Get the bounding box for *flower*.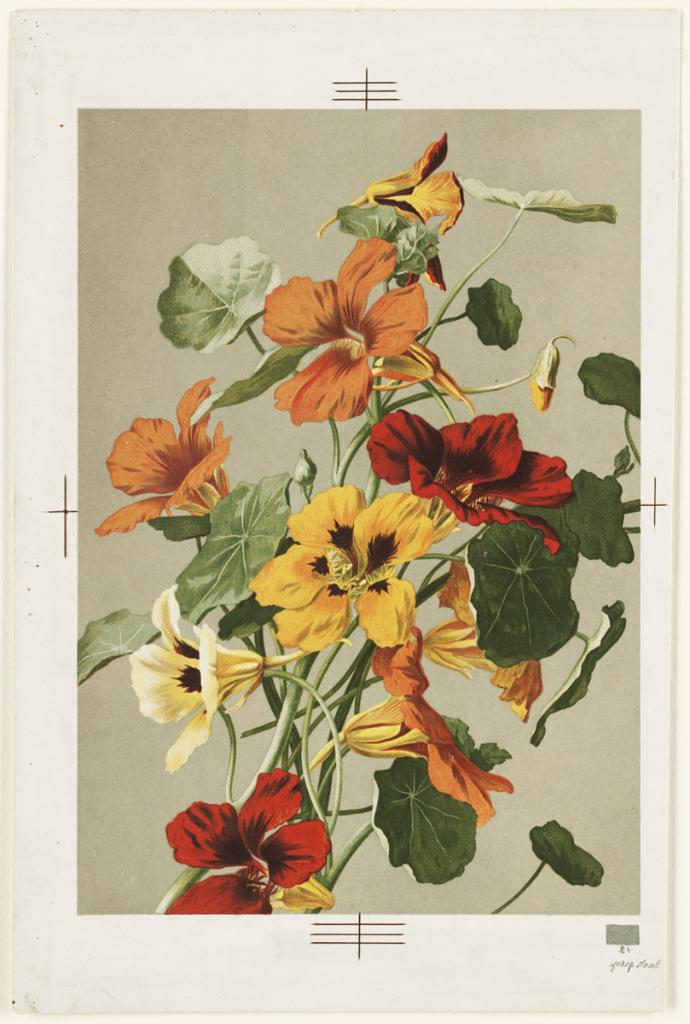
341 626 516 836.
